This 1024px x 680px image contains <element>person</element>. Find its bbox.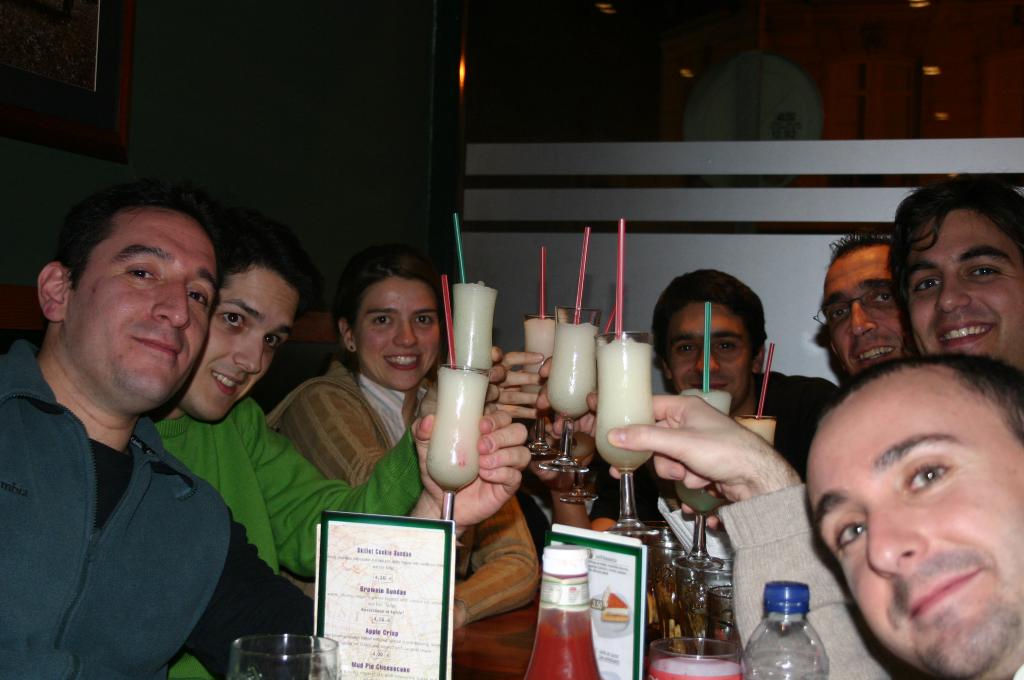
608:355:1023:679.
